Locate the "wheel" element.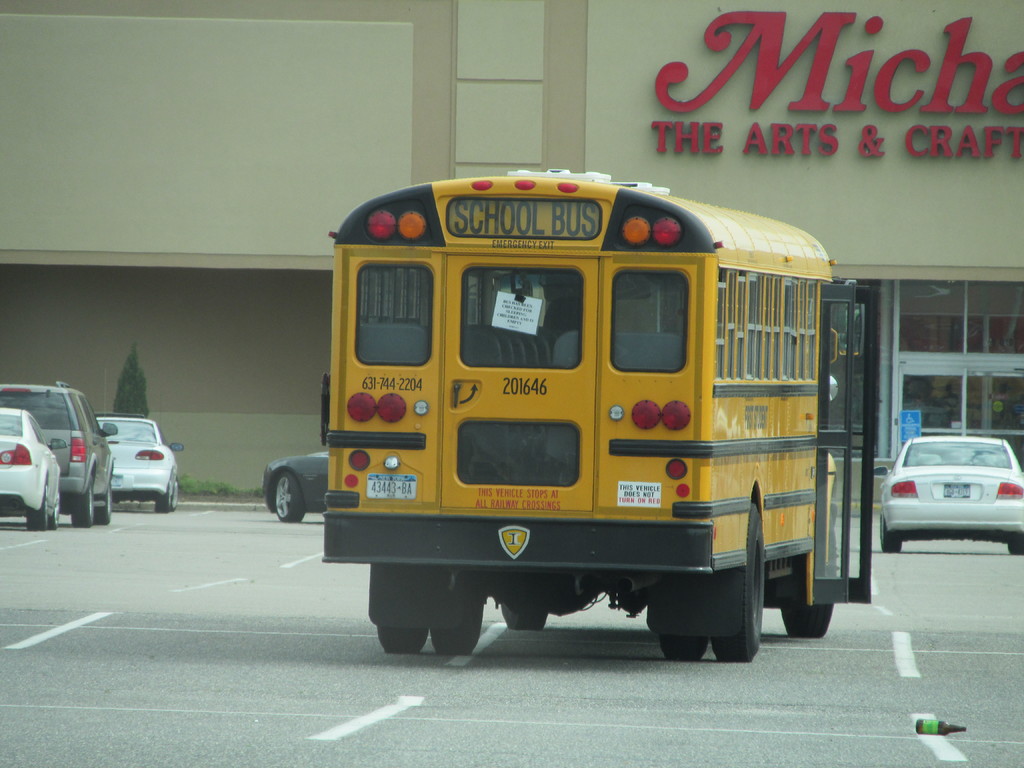
Element bbox: Rect(377, 626, 427, 655).
